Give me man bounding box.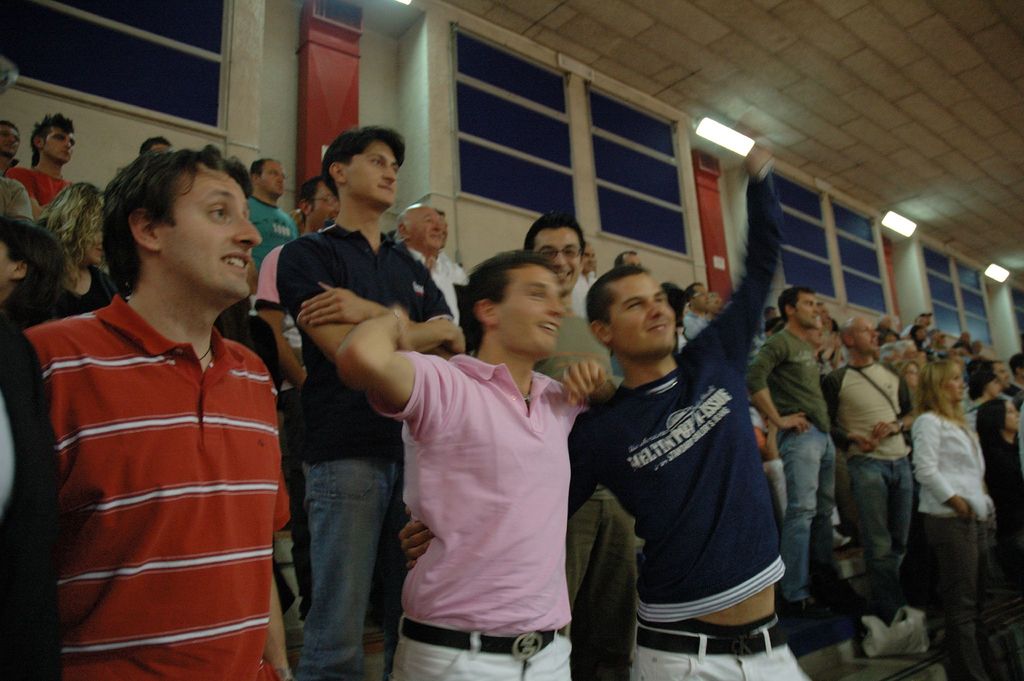
397:110:814:680.
